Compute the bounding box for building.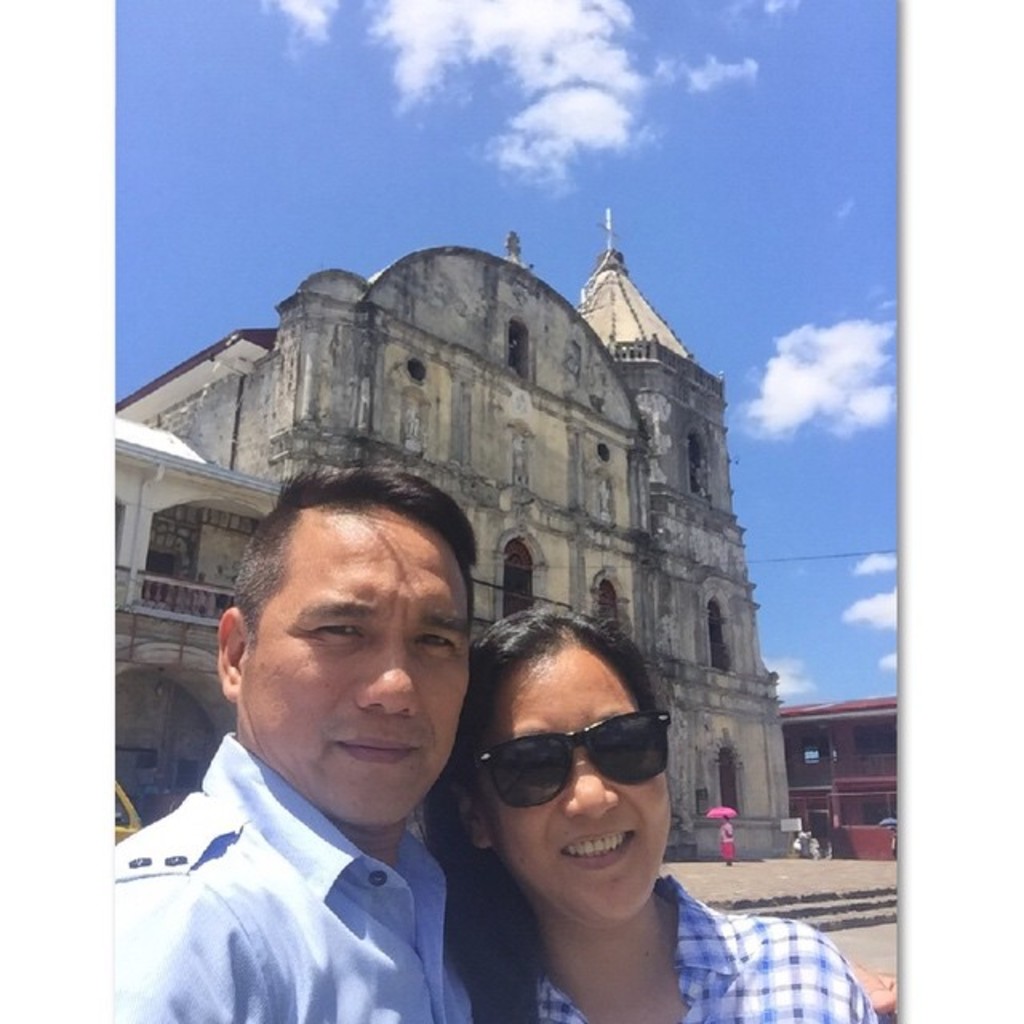
Rect(779, 696, 898, 862).
